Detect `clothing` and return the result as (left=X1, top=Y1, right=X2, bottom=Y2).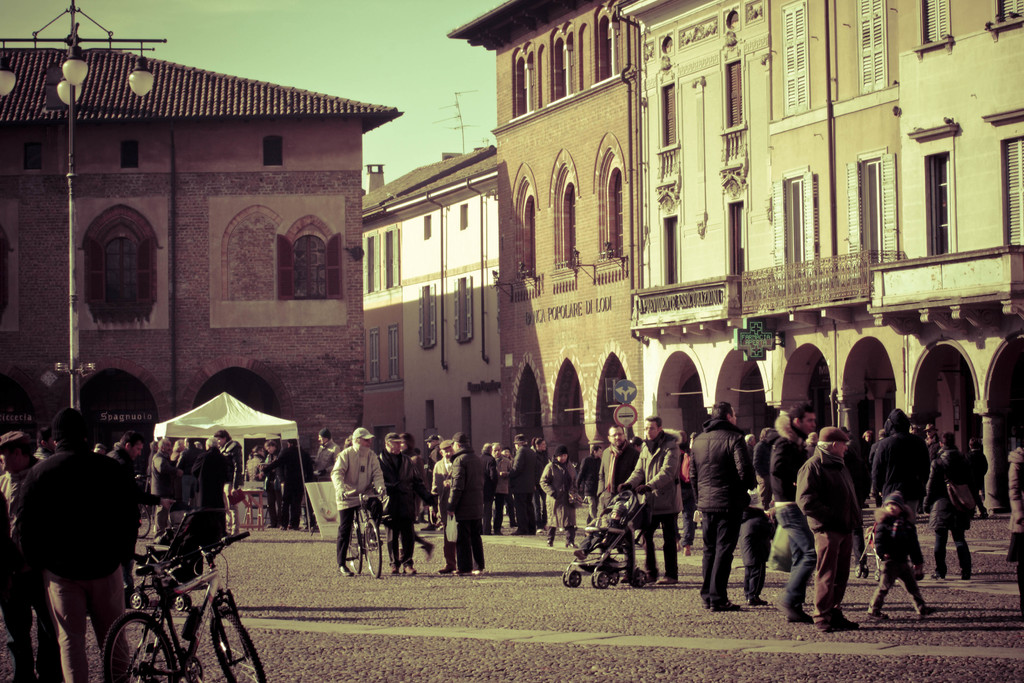
(left=335, top=498, right=417, bottom=566).
